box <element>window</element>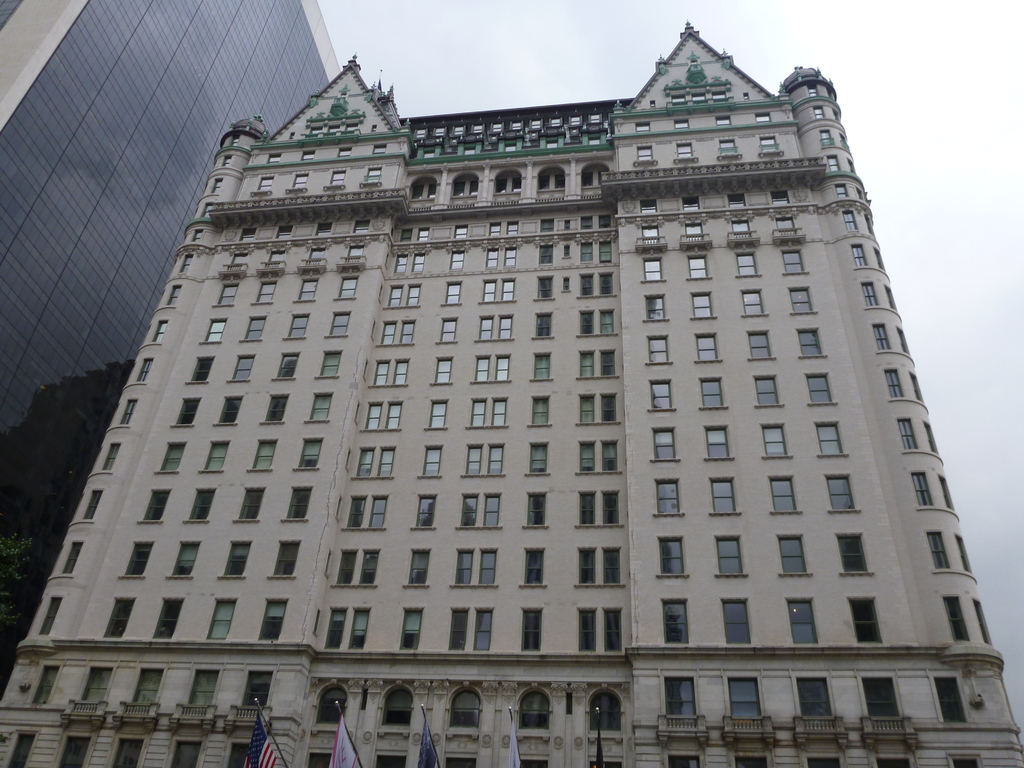
{"left": 578, "top": 271, "right": 594, "bottom": 297}
